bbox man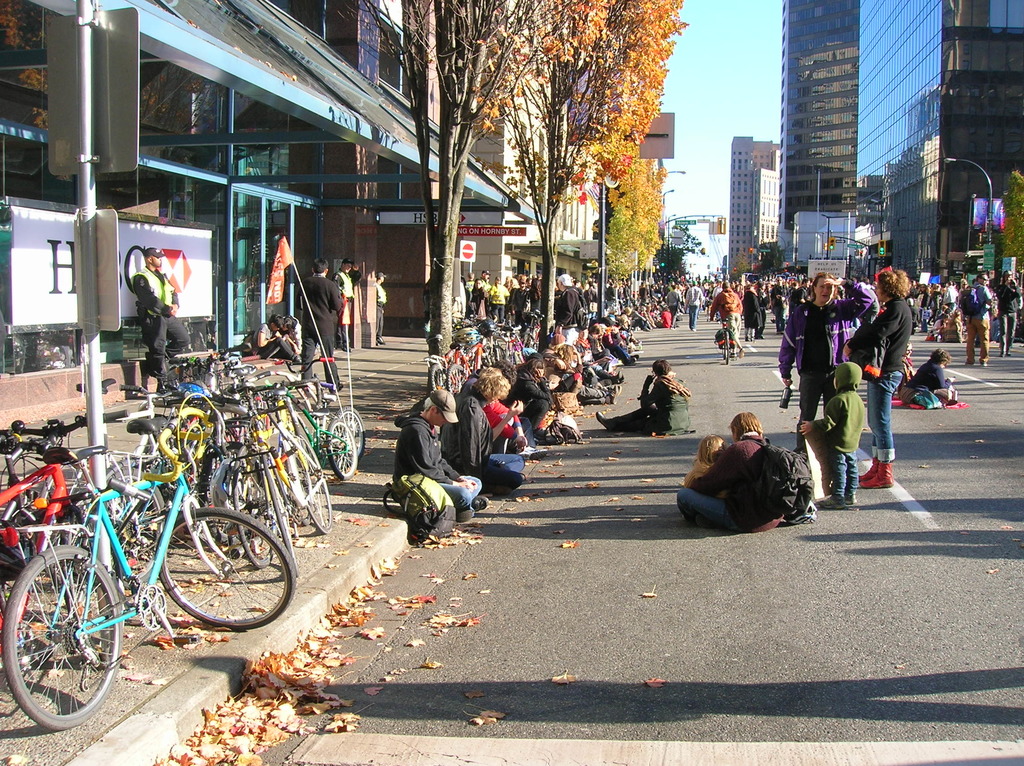
<region>252, 313, 302, 360</region>
